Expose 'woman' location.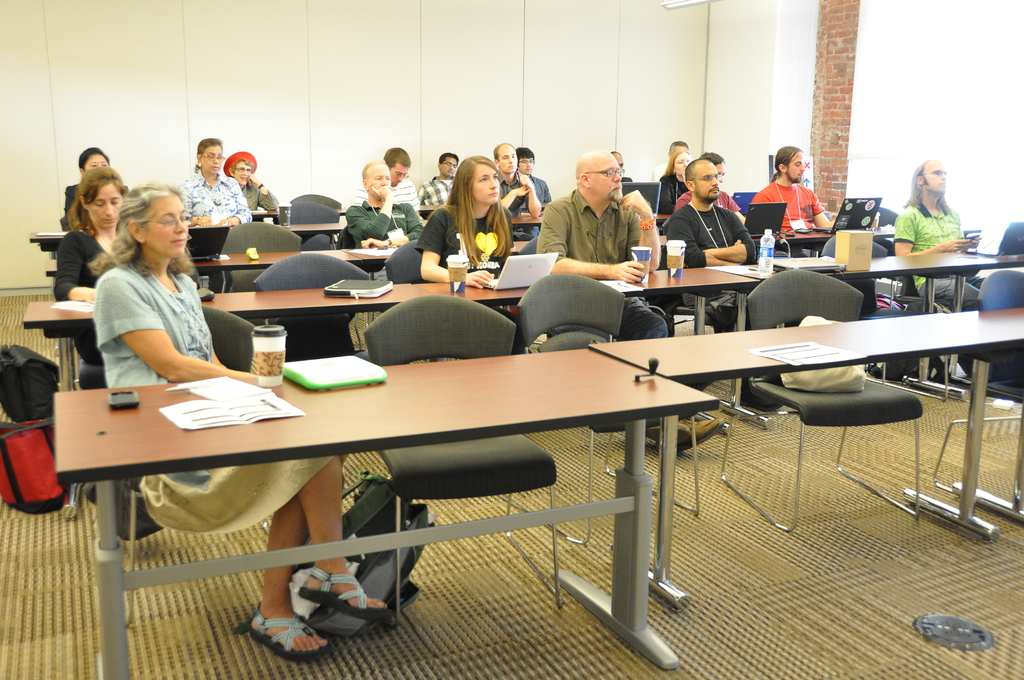
Exposed at Rect(58, 167, 131, 367).
